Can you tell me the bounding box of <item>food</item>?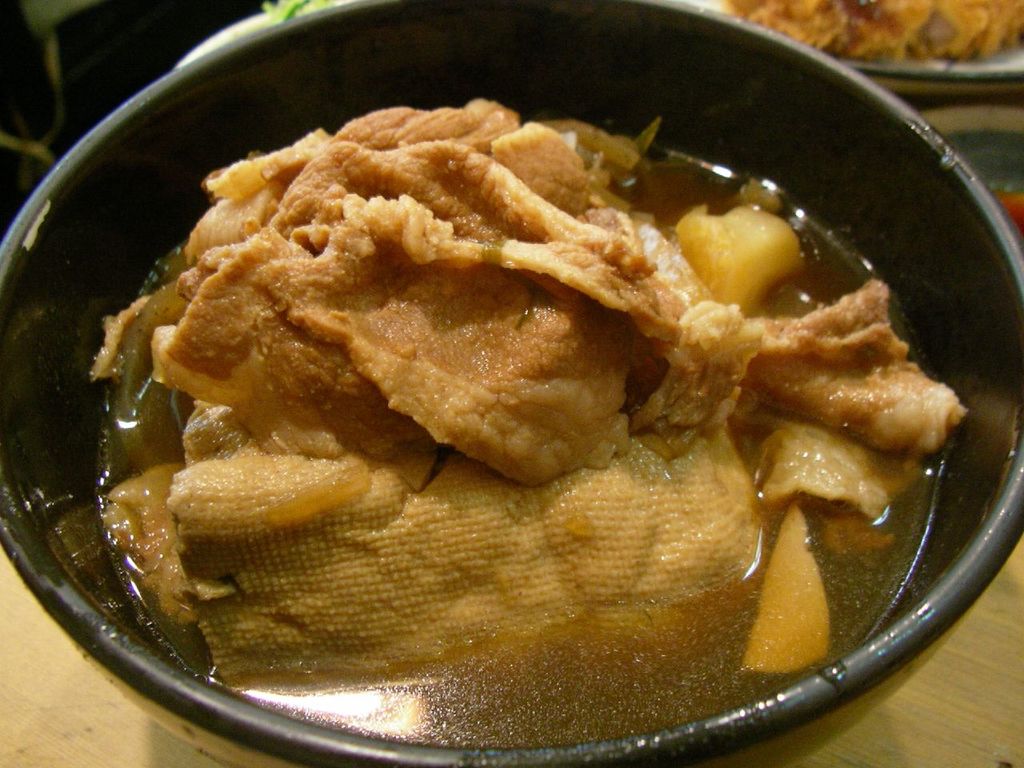
<region>261, 0, 333, 25</region>.
